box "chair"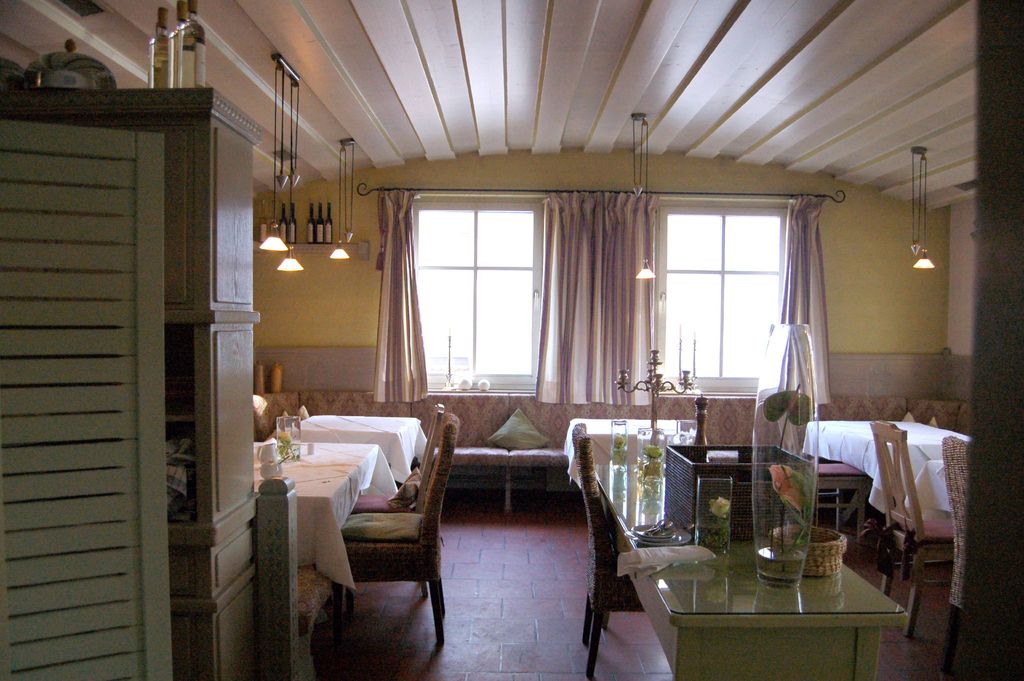
(346,402,444,603)
